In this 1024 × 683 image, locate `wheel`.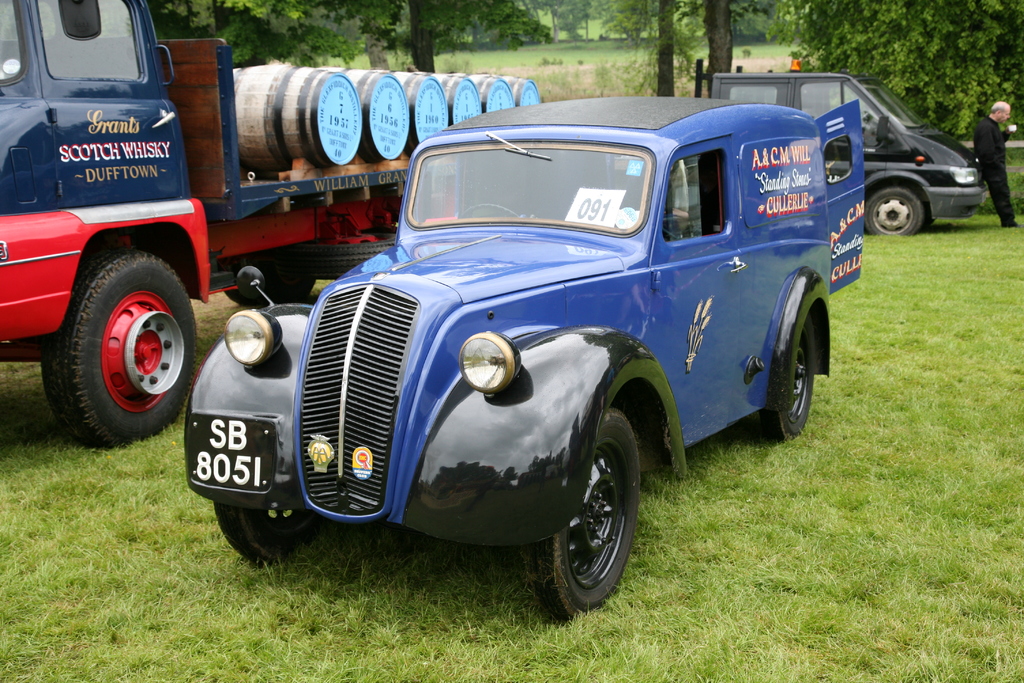
Bounding box: l=548, t=414, r=643, b=617.
